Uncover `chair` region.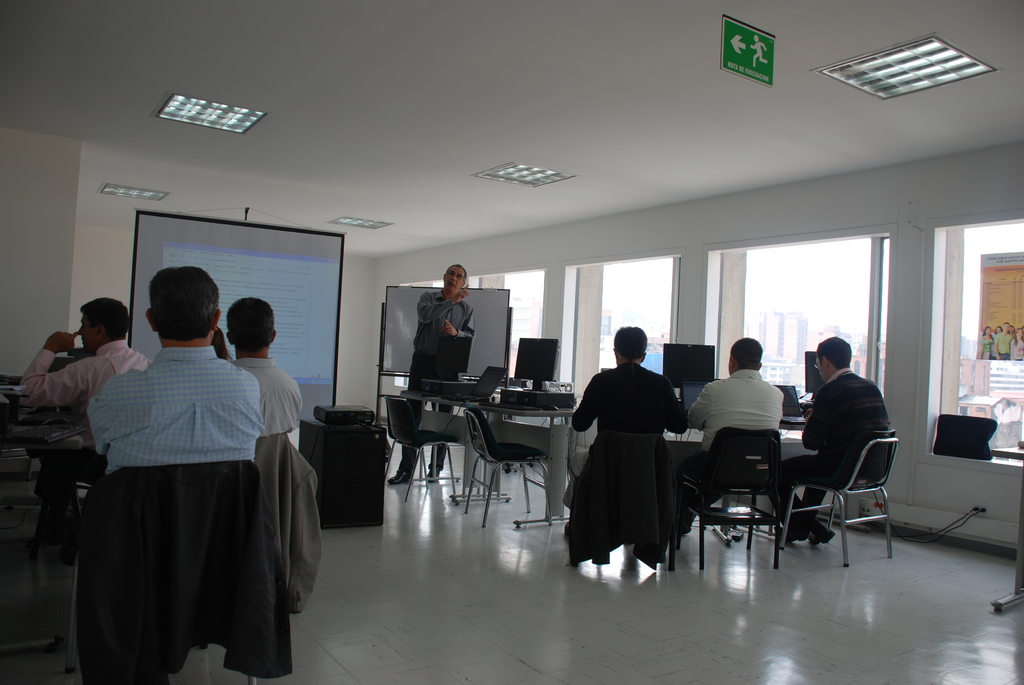
Uncovered: BBox(383, 393, 461, 501).
